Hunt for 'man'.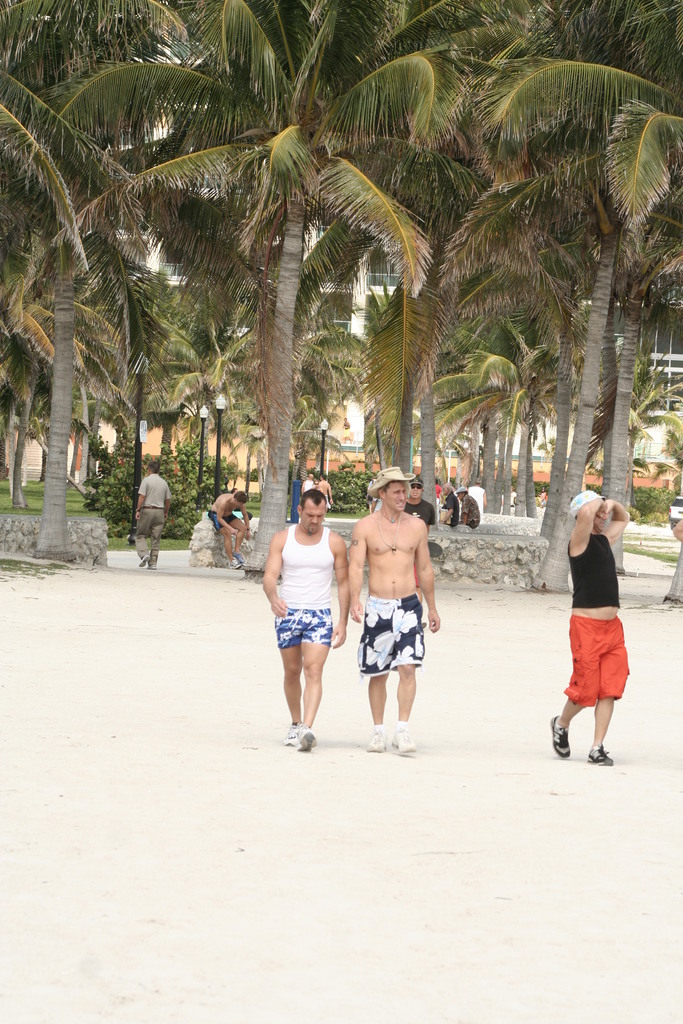
Hunted down at bbox(438, 481, 460, 526).
